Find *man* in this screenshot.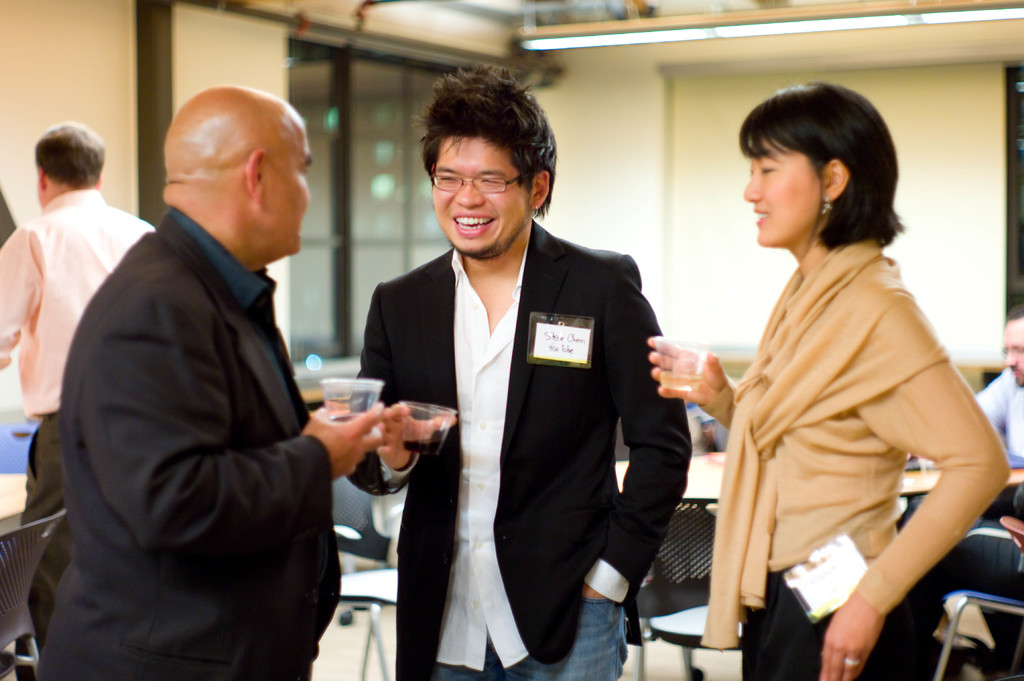
The bounding box for *man* is x1=47, y1=65, x2=381, y2=669.
